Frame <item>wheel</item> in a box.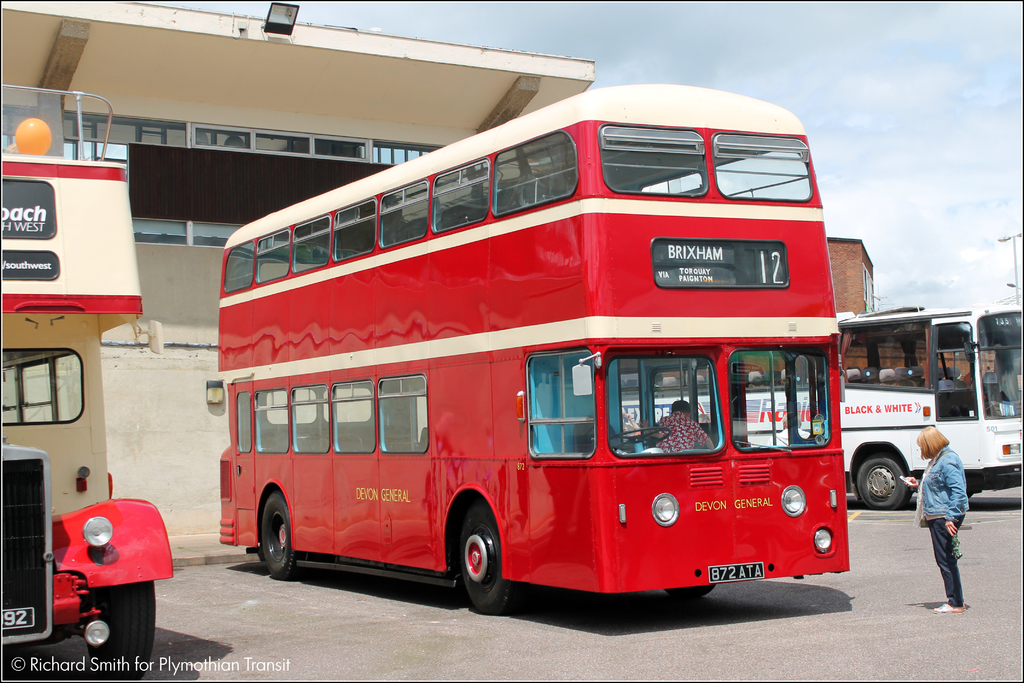
609:427:672:452.
